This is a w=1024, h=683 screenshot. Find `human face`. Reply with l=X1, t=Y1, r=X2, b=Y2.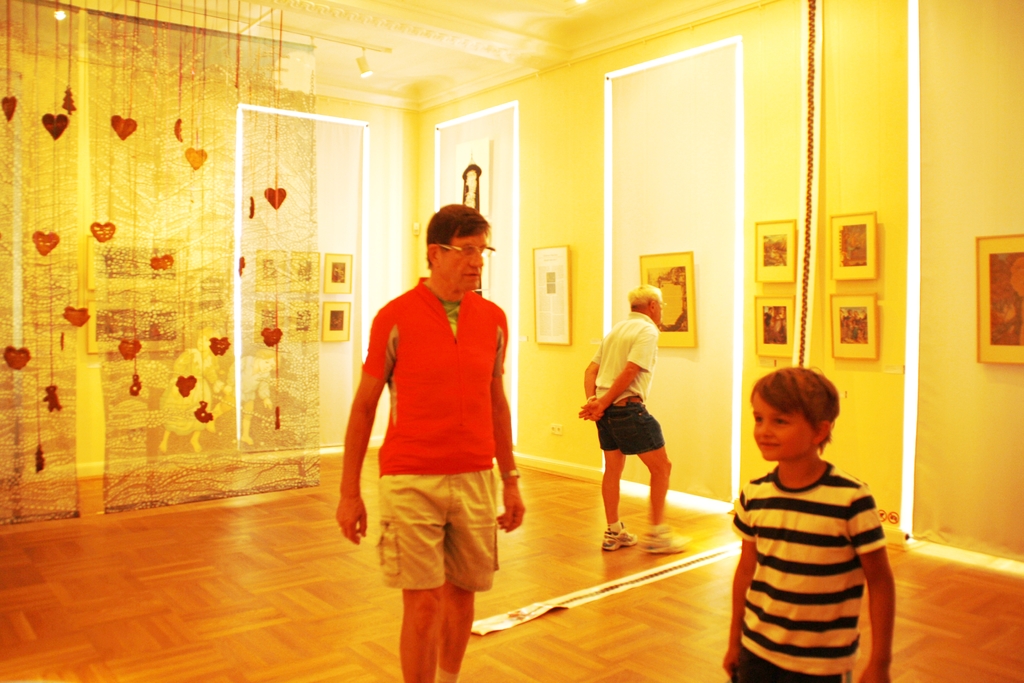
l=446, t=235, r=484, b=285.
